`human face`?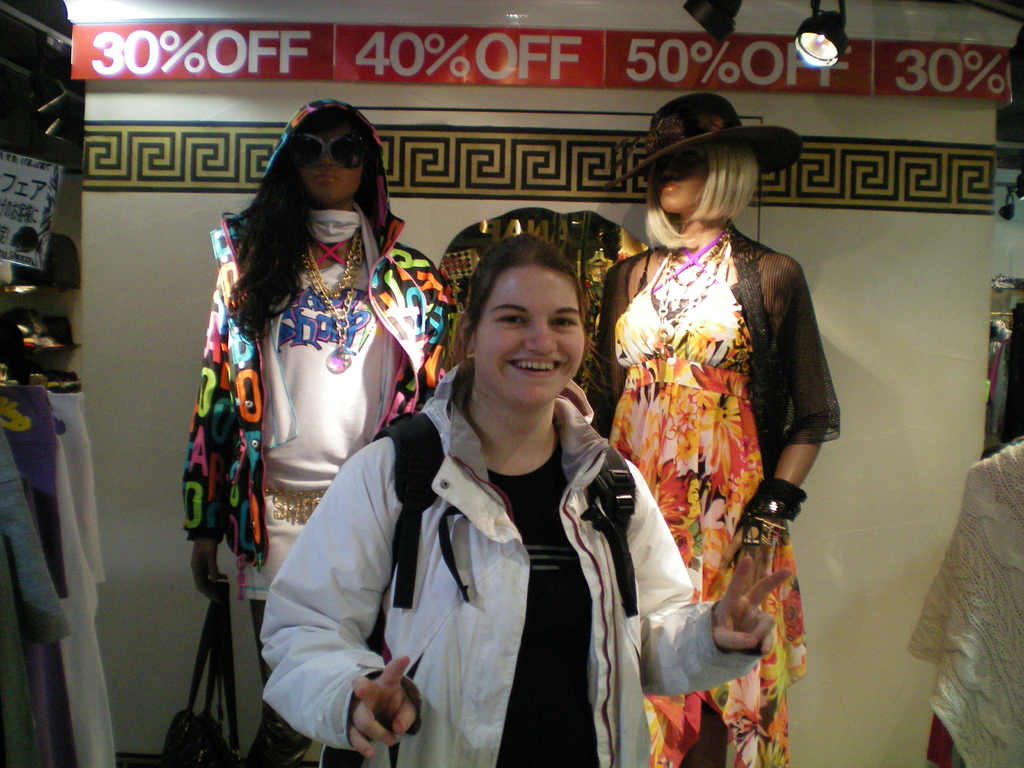
{"left": 300, "top": 138, "right": 368, "bottom": 202}
